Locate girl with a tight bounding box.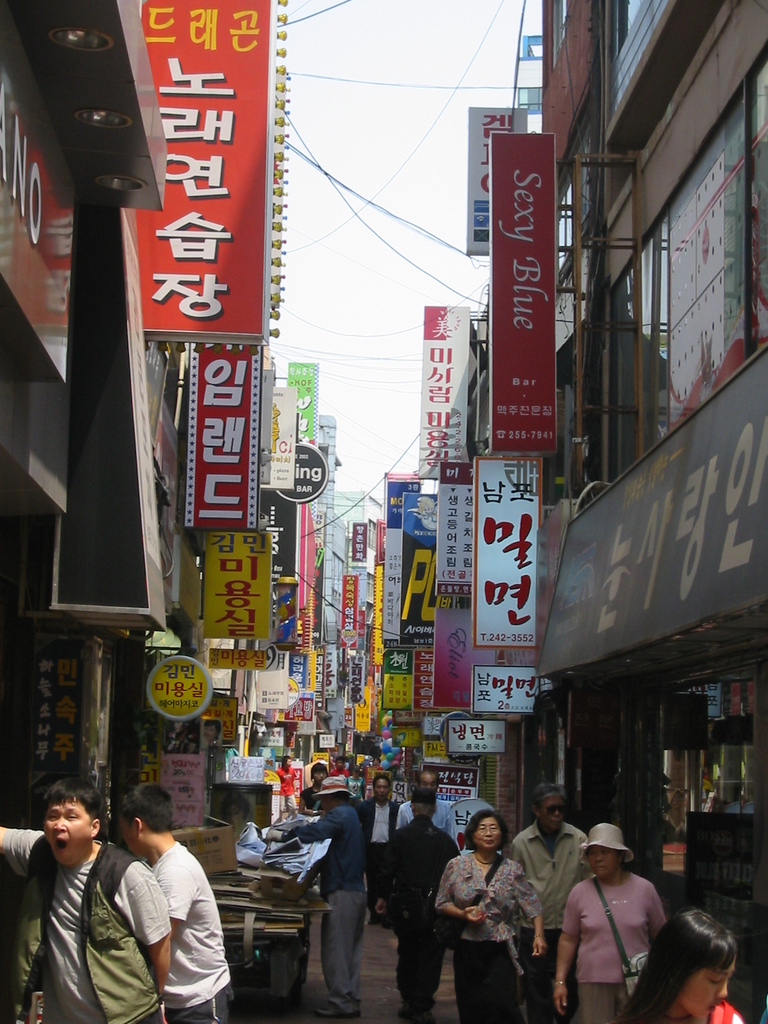
region(605, 902, 740, 1023).
